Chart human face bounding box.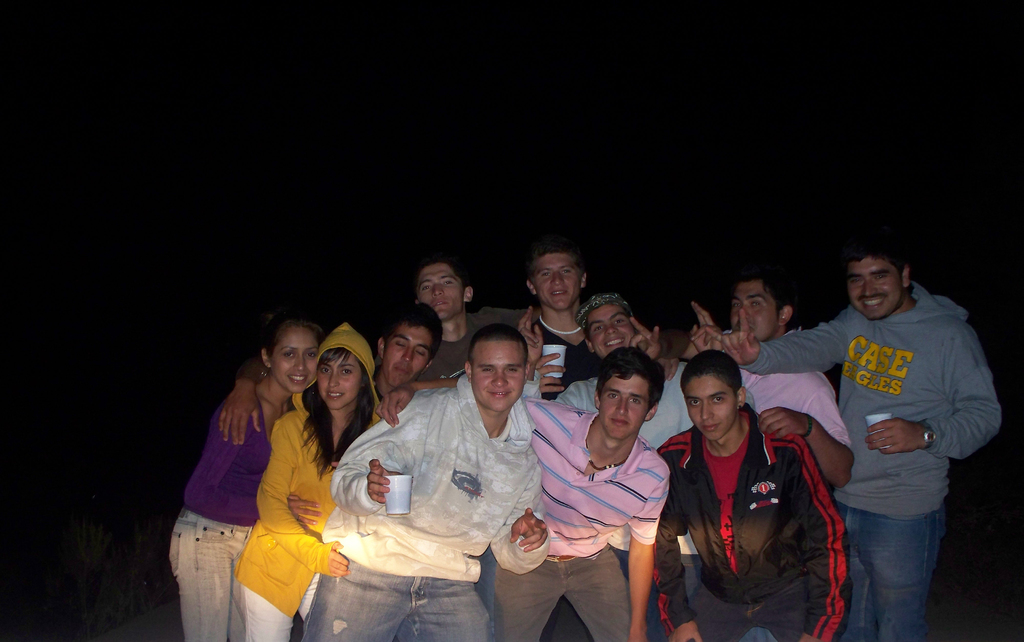
Charted: [x1=675, y1=372, x2=742, y2=438].
